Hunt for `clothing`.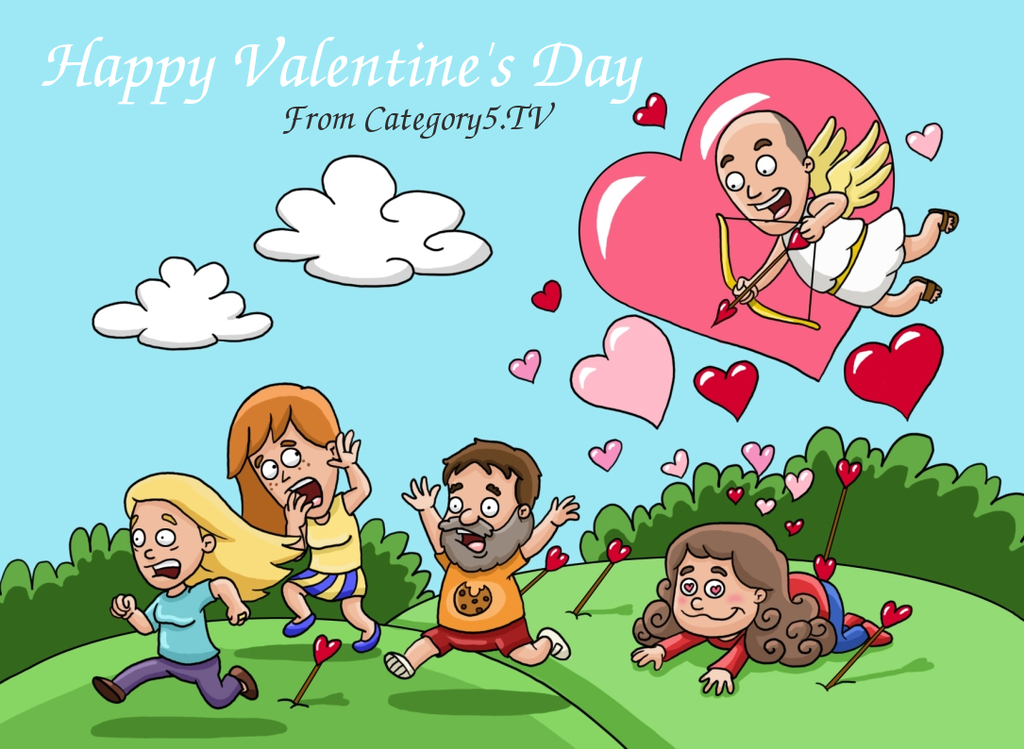
Hunted down at box=[785, 196, 899, 305].
